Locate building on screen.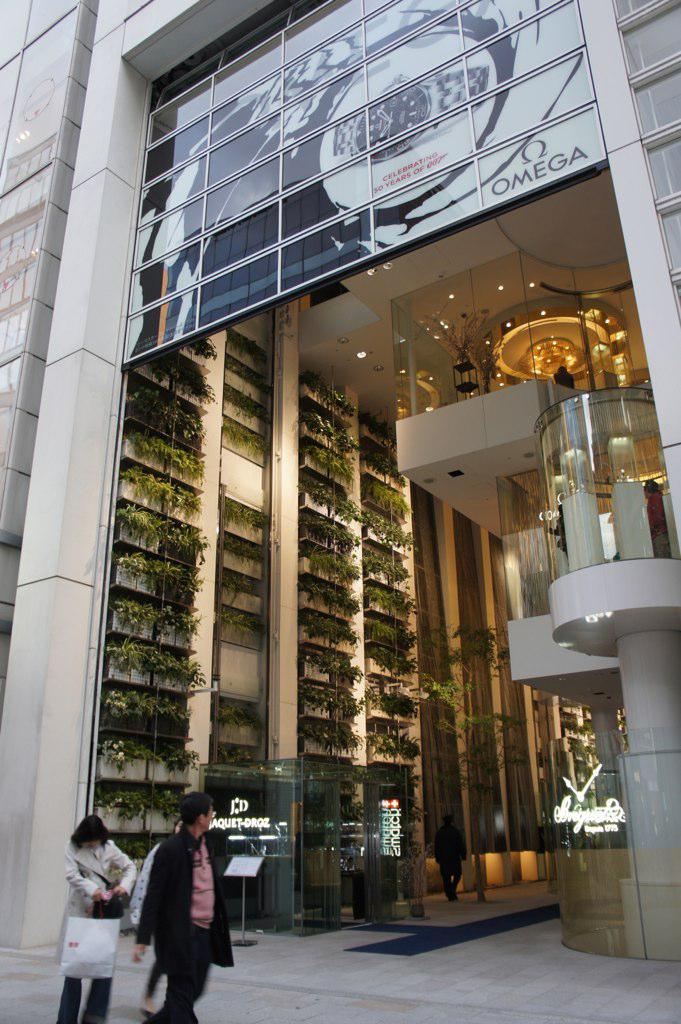
On screen at [left=0, top=3, right=680, bottom=1023].
